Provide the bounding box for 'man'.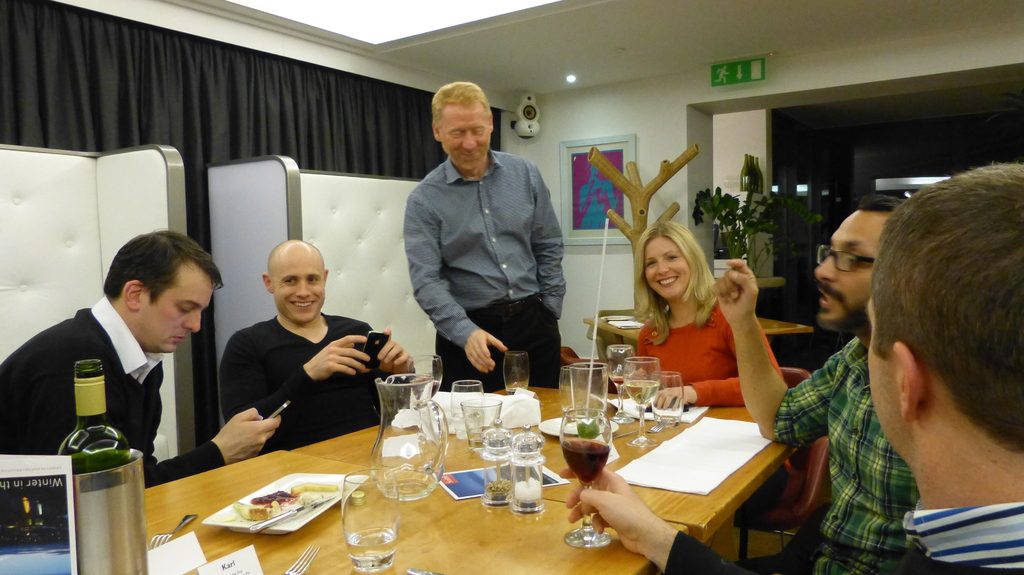
l=0, t=231, r=285, b=491.
